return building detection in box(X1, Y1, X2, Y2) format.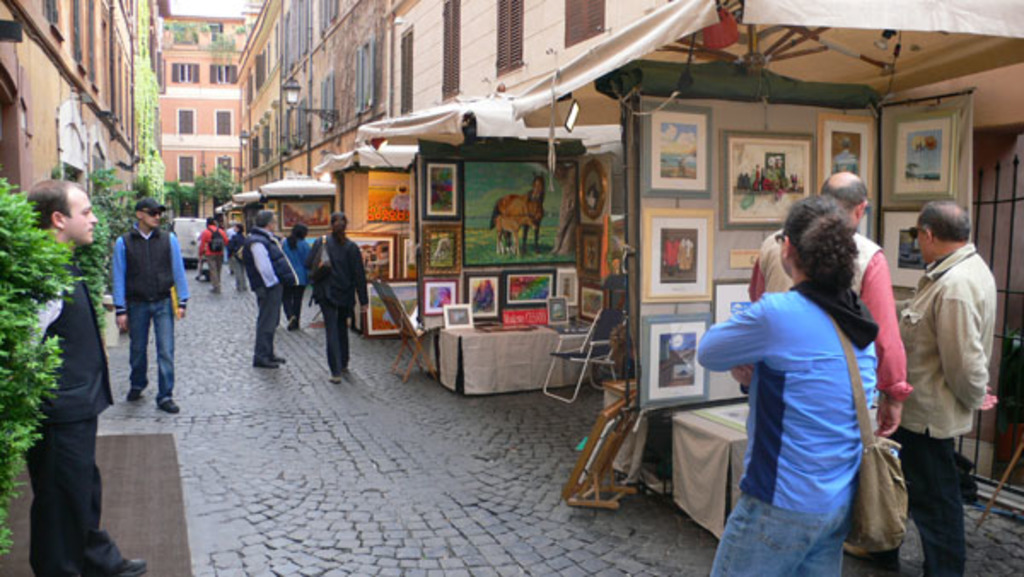
box(166, 12, 242, 215).
